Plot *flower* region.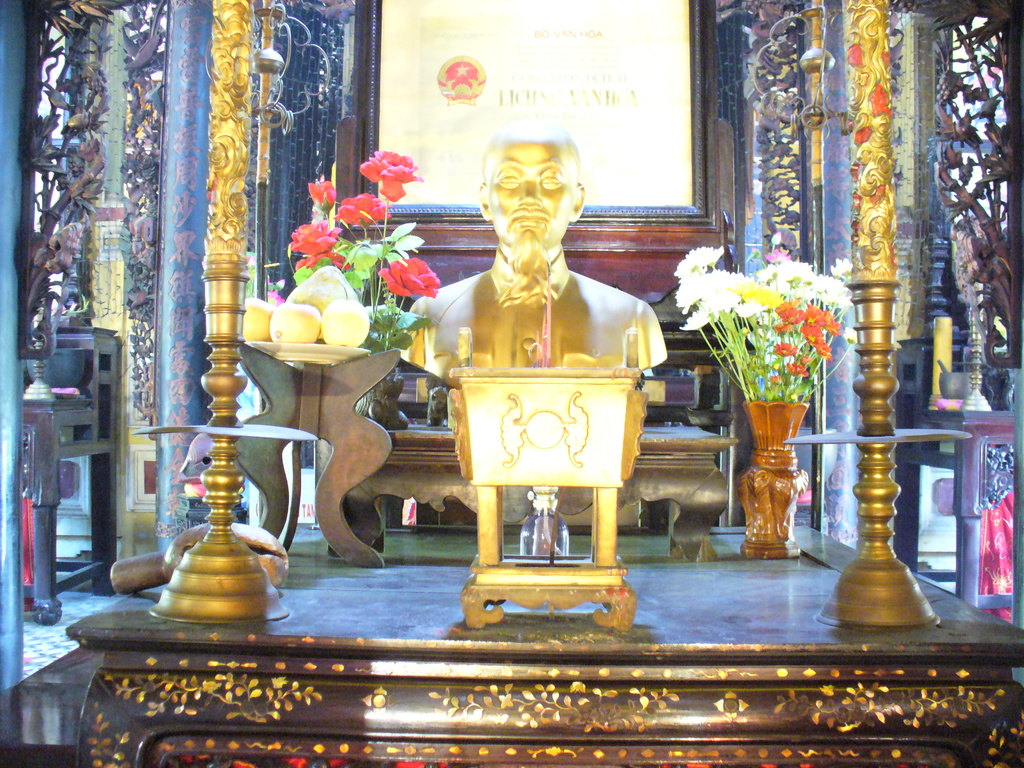
Plotted at box=[292, 246, 351, 273].
